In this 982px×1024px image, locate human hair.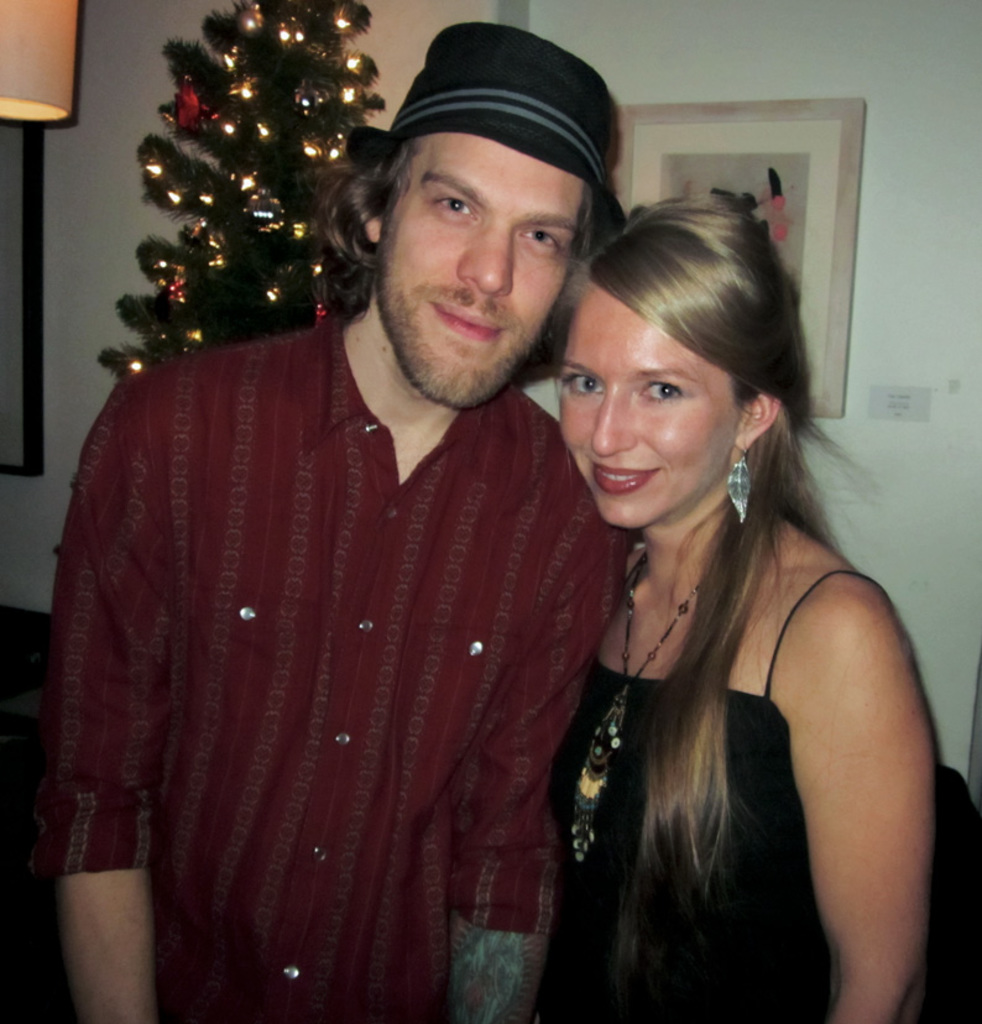
Bounding box: BBox(324, 129, 592, 297).
